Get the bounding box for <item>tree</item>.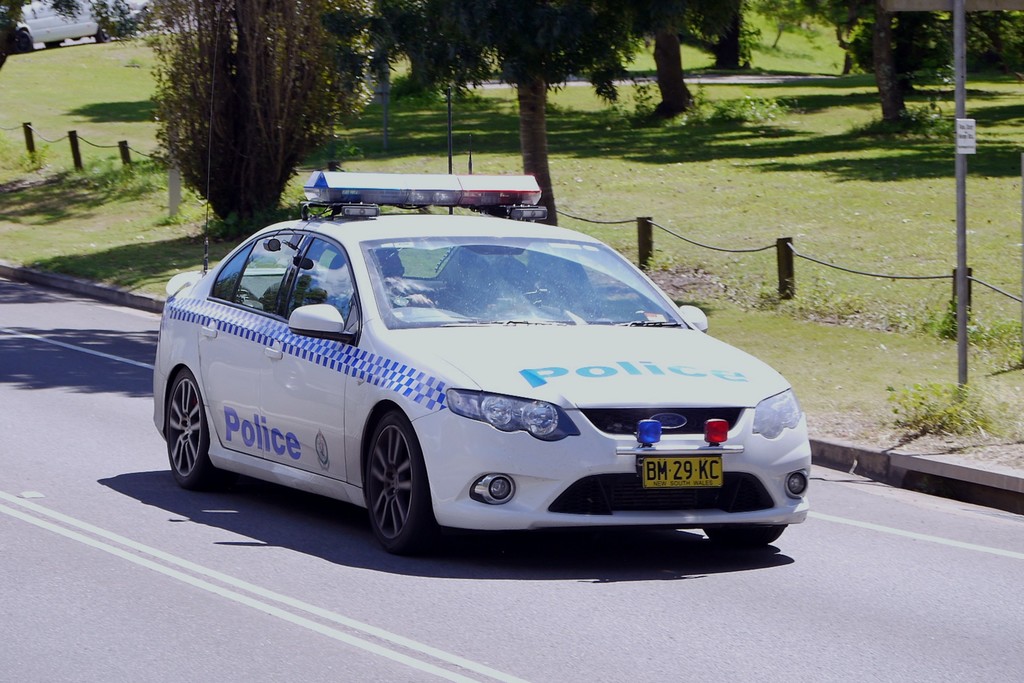
x1=0, y1=0, x2=149, y2=69.
